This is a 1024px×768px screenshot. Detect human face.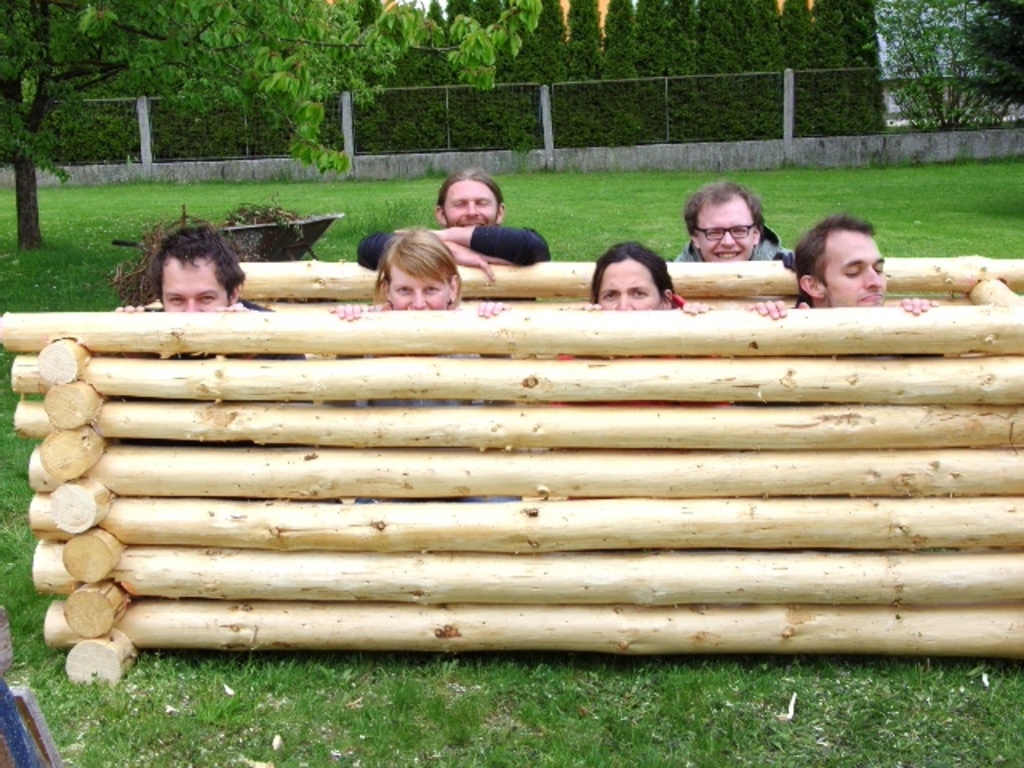
x1=826, y1=229, x2=890, y2=302.
